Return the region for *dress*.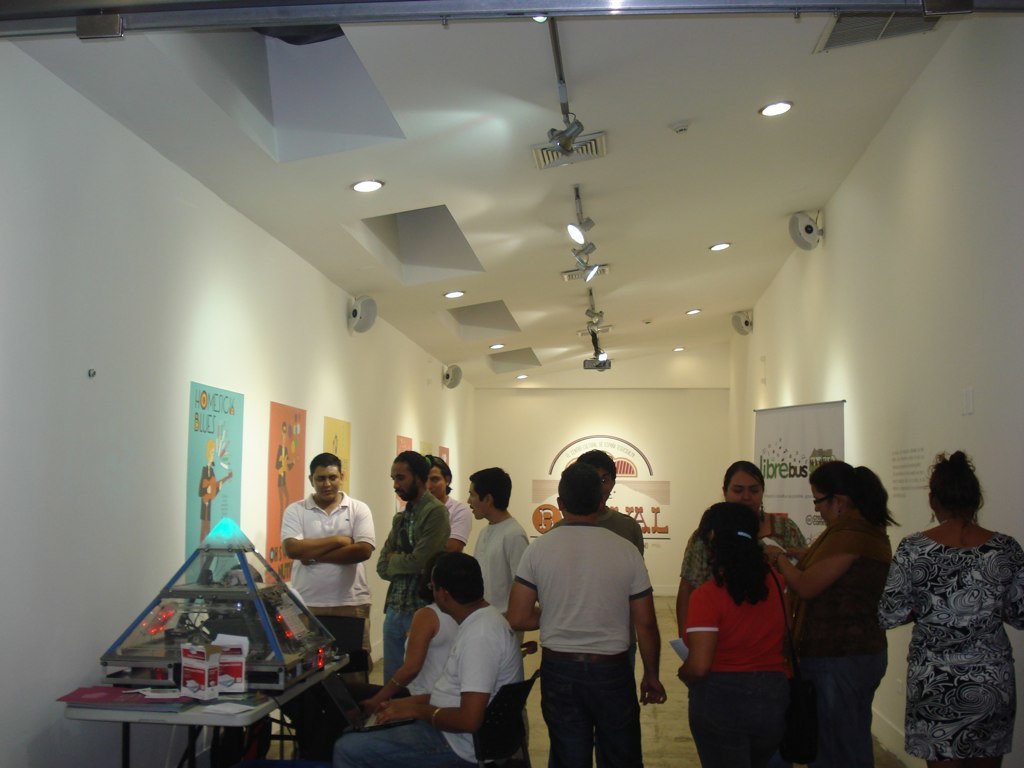
879/518/1023/763.
